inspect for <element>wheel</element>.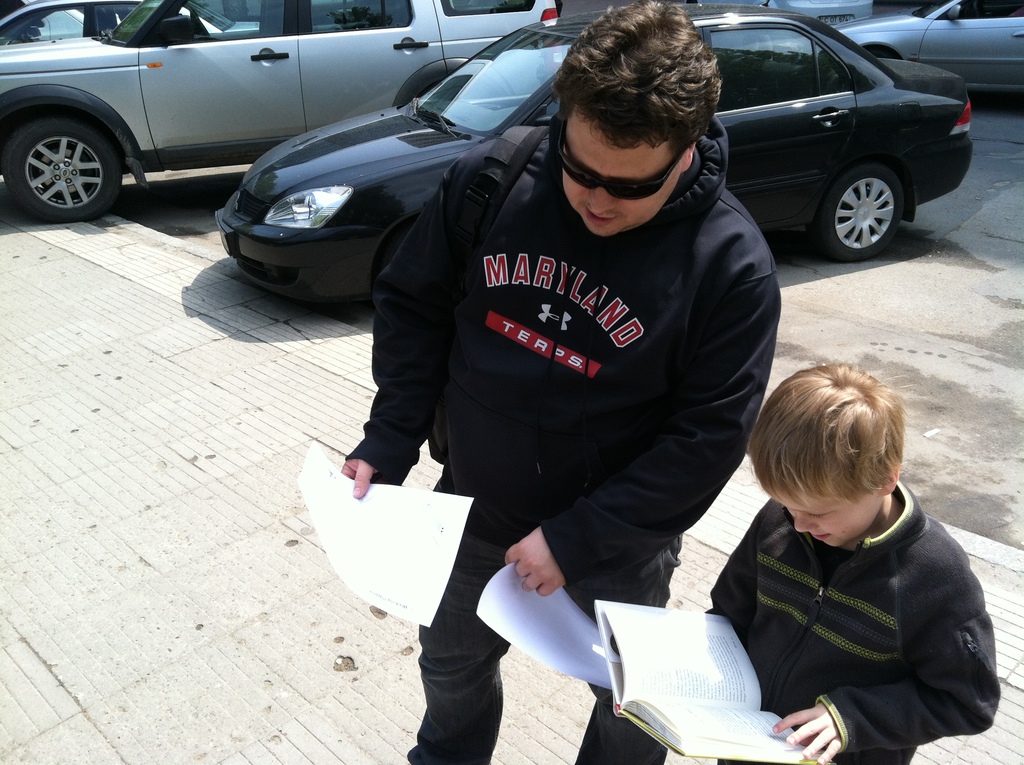
Inspection: pyautogui.locateOnScreen(3, 109, 125, 225).
